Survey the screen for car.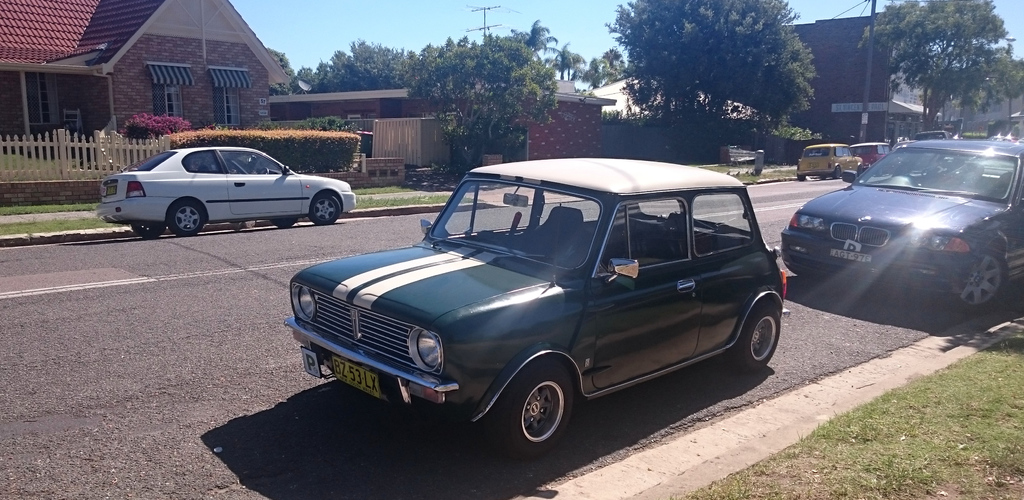
Survey found: 797, 146, 852, 177.
